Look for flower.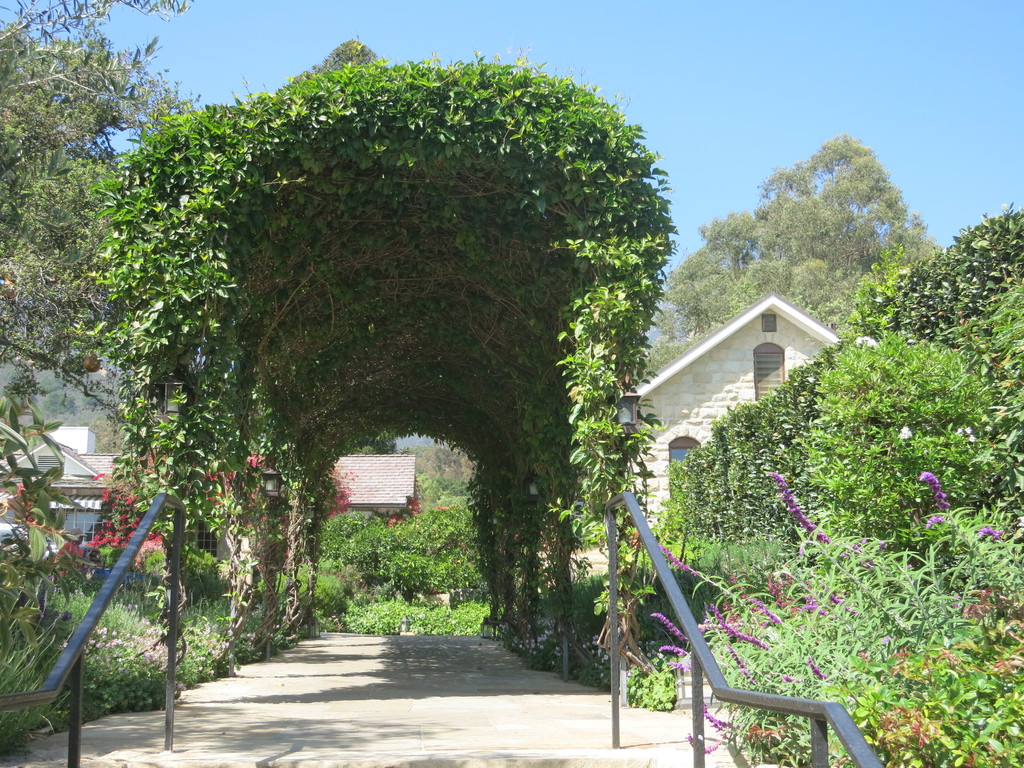
Found: 914 468 952 514.
